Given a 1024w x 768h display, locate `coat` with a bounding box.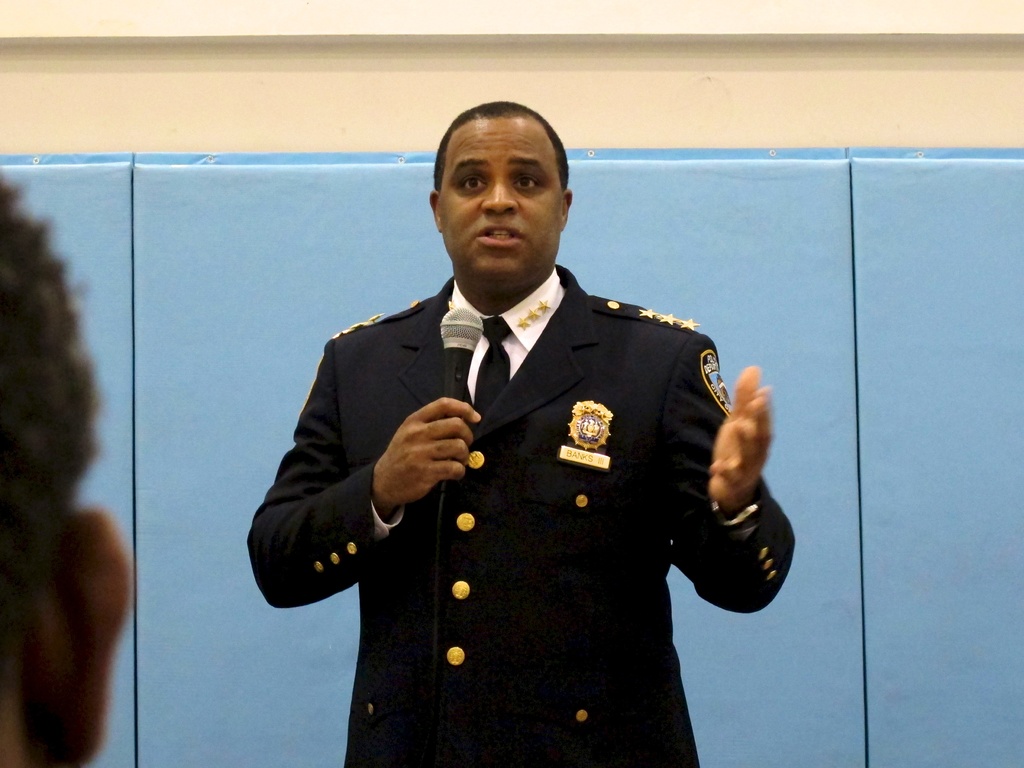
Located: box=[244, 271, 793, 767].
